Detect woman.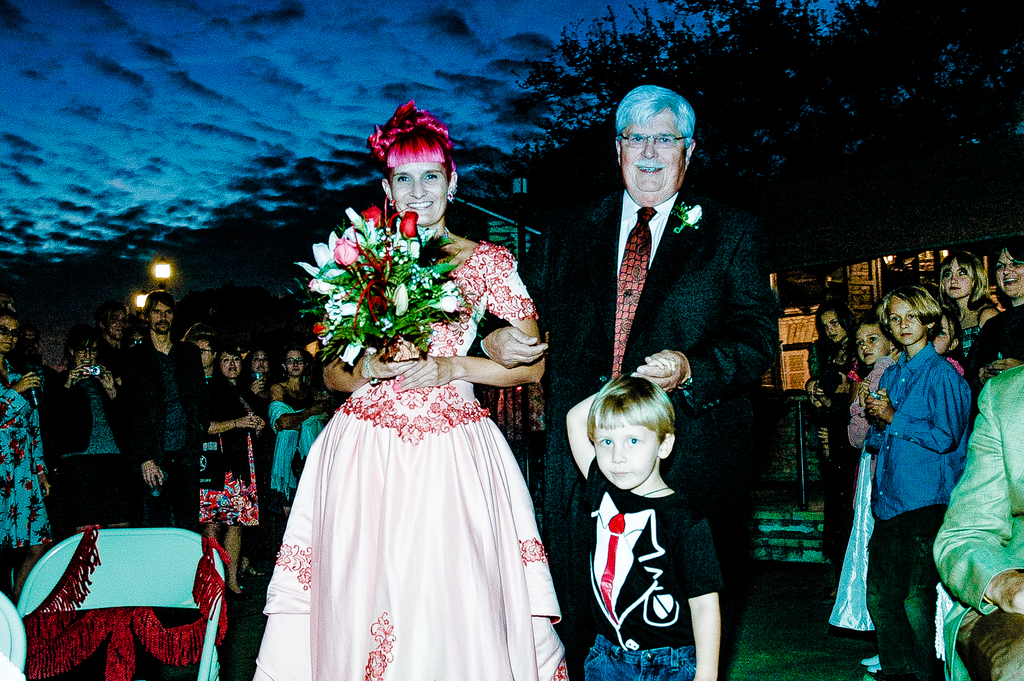
Detected at 271, 348, 332, 513.
